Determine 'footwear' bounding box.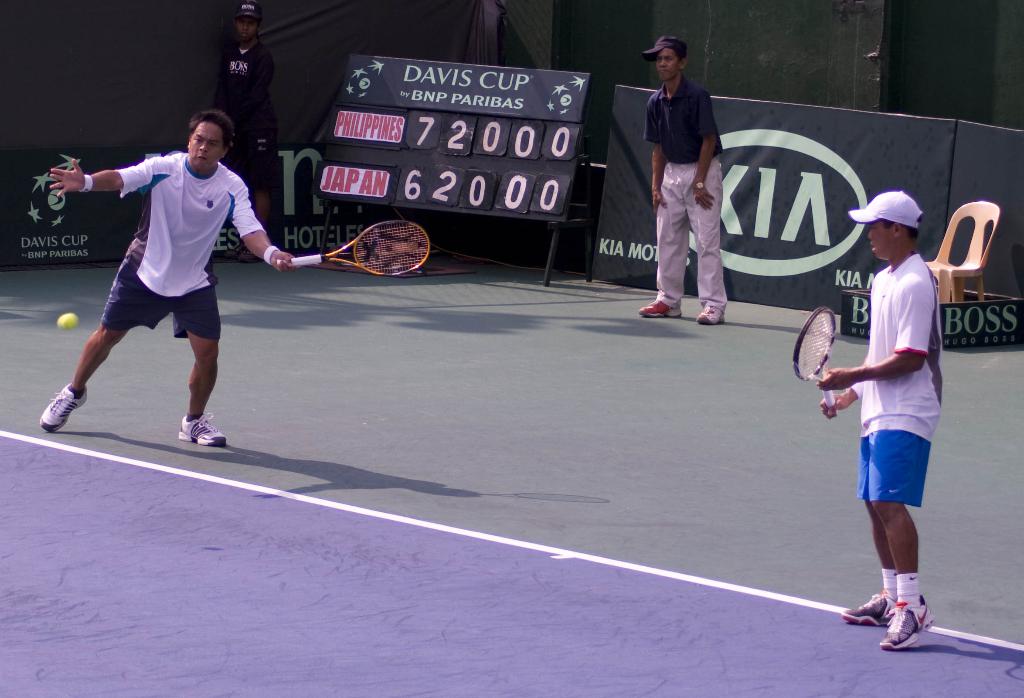
Determined: crop(41, 382, 90, 429).
